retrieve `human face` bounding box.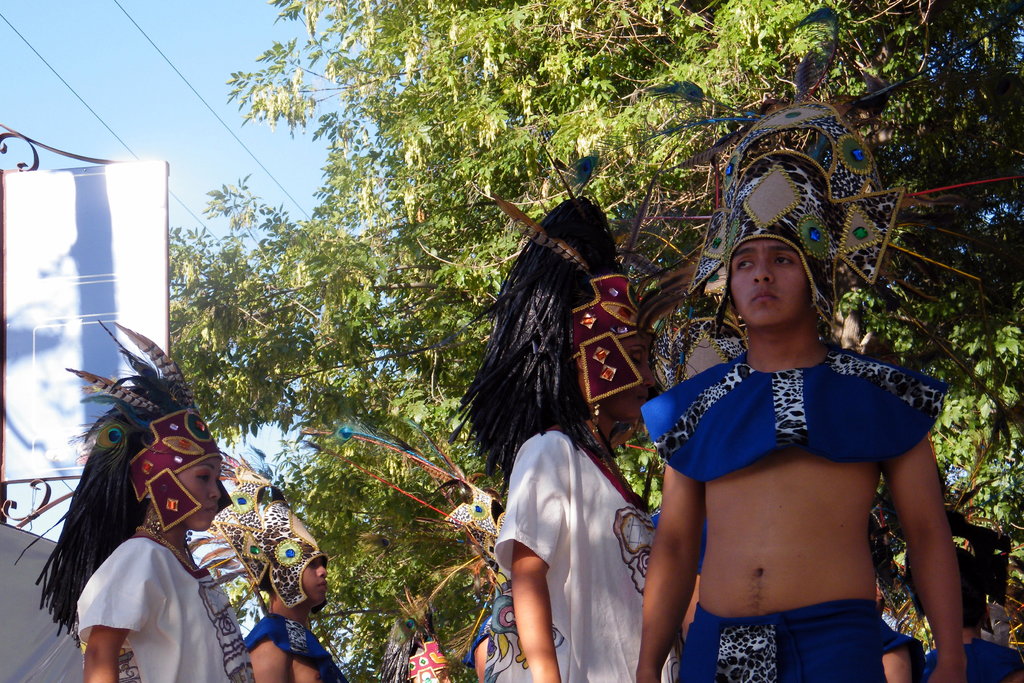
Bounding box: <box>729,239,815,328</box>.
